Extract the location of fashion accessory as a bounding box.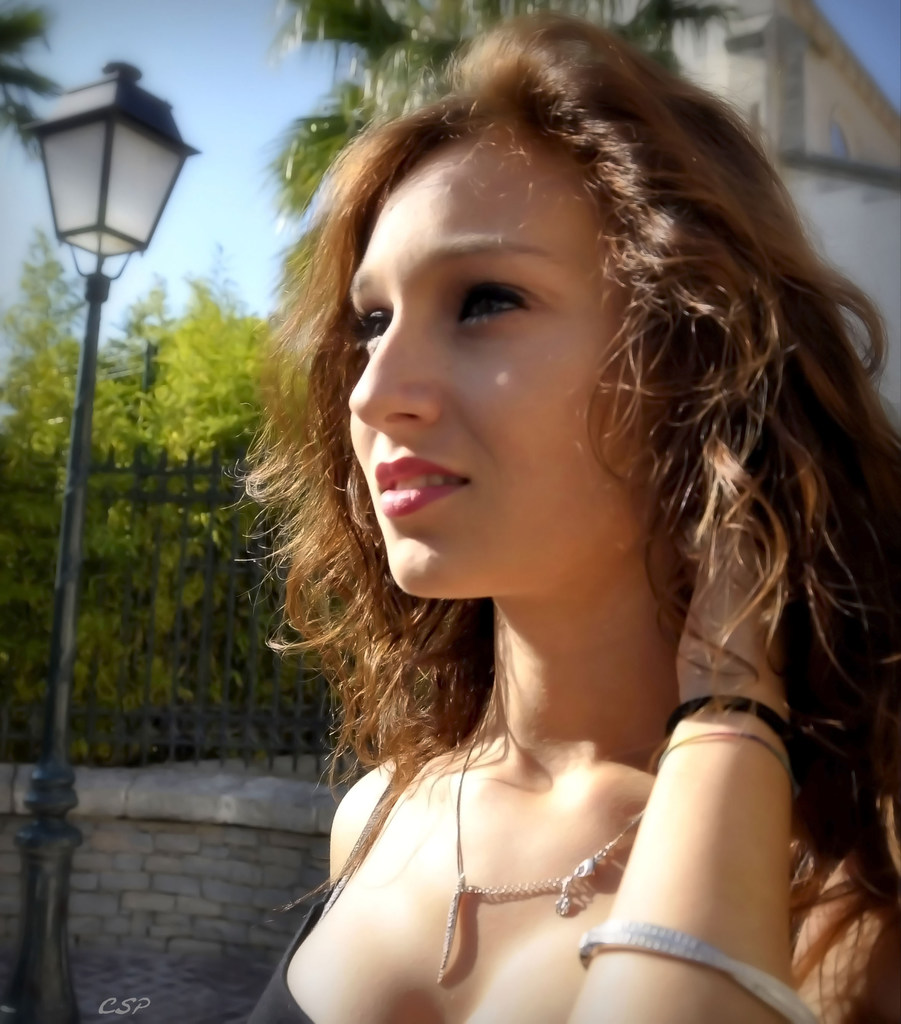
locate(580, 916, 825, 1023).
